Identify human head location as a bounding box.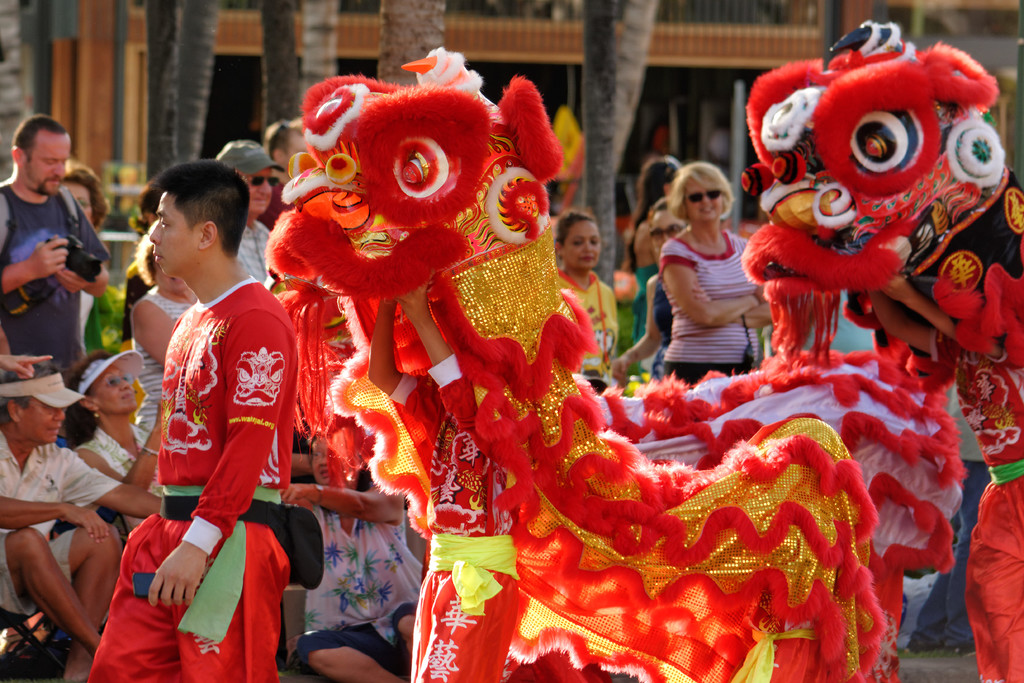
133,217,191,293.
